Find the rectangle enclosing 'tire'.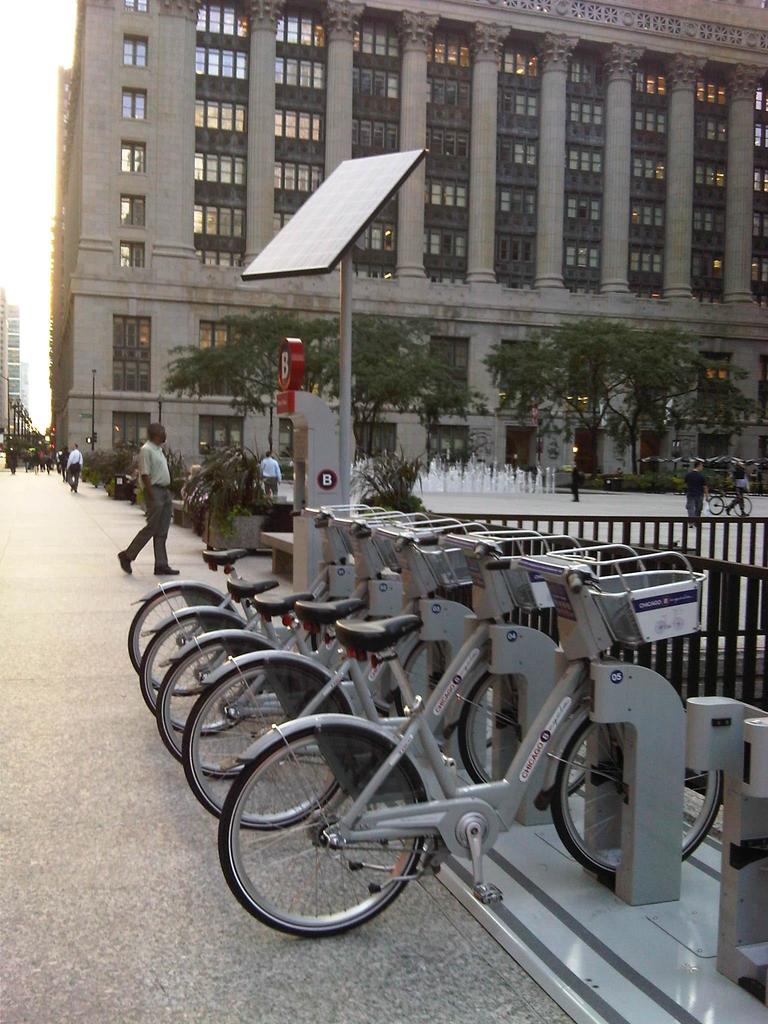
BBox(389, 633, 496, 760).
